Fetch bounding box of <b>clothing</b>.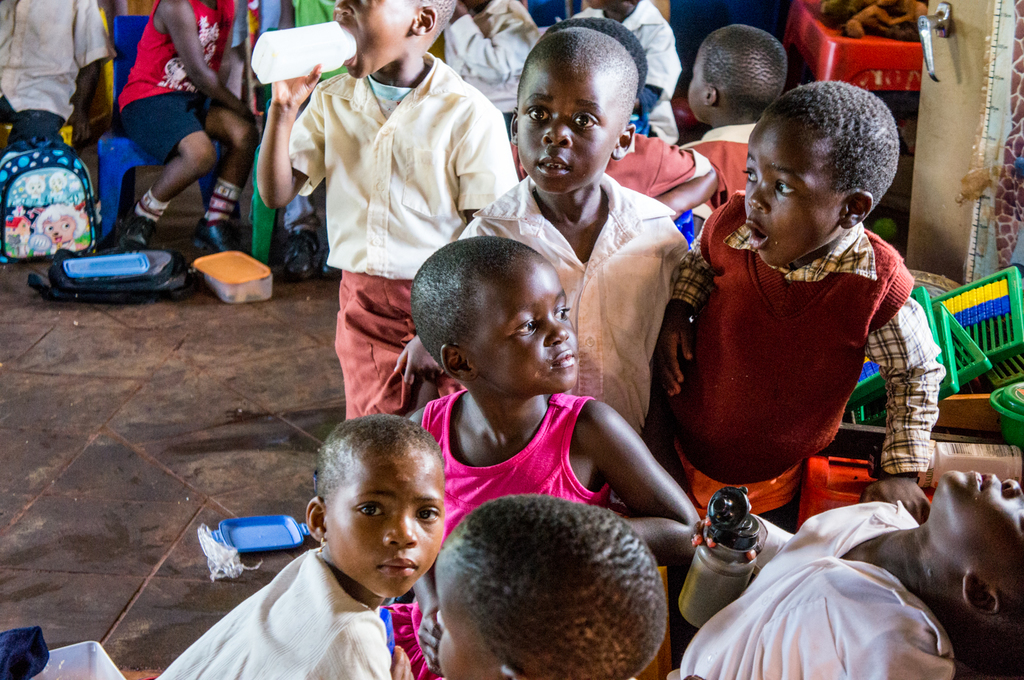
Bbox: bbox=[459, 171, 690, 497].
